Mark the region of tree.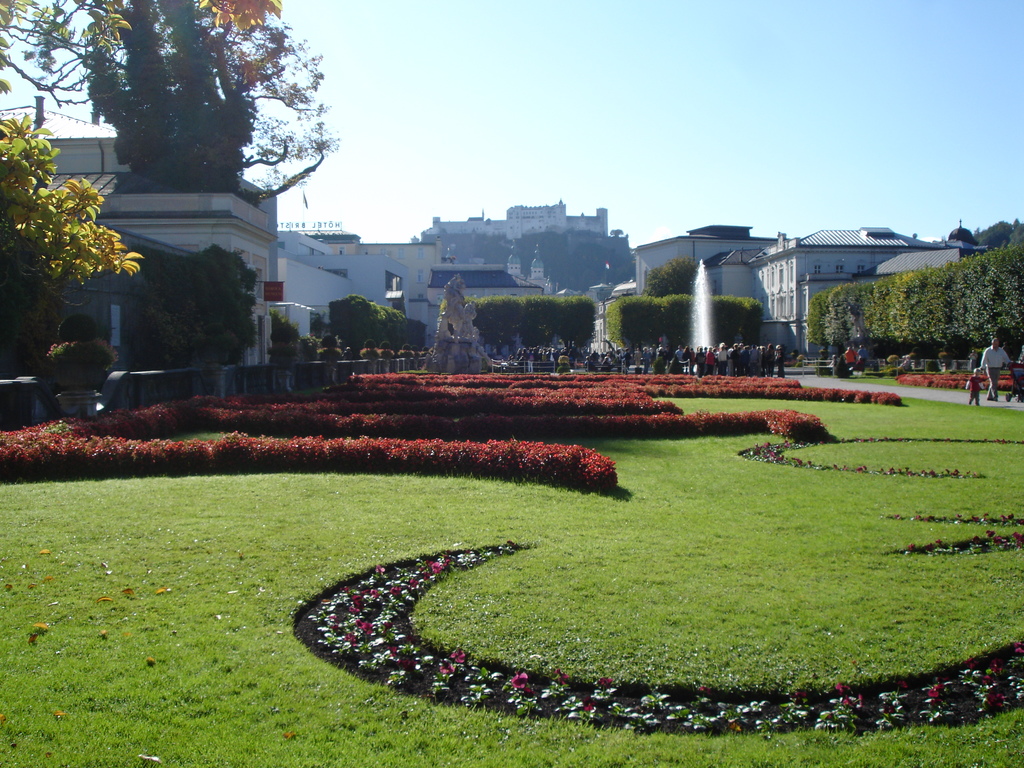
Region: BBox(467, 291, 607, 348).
